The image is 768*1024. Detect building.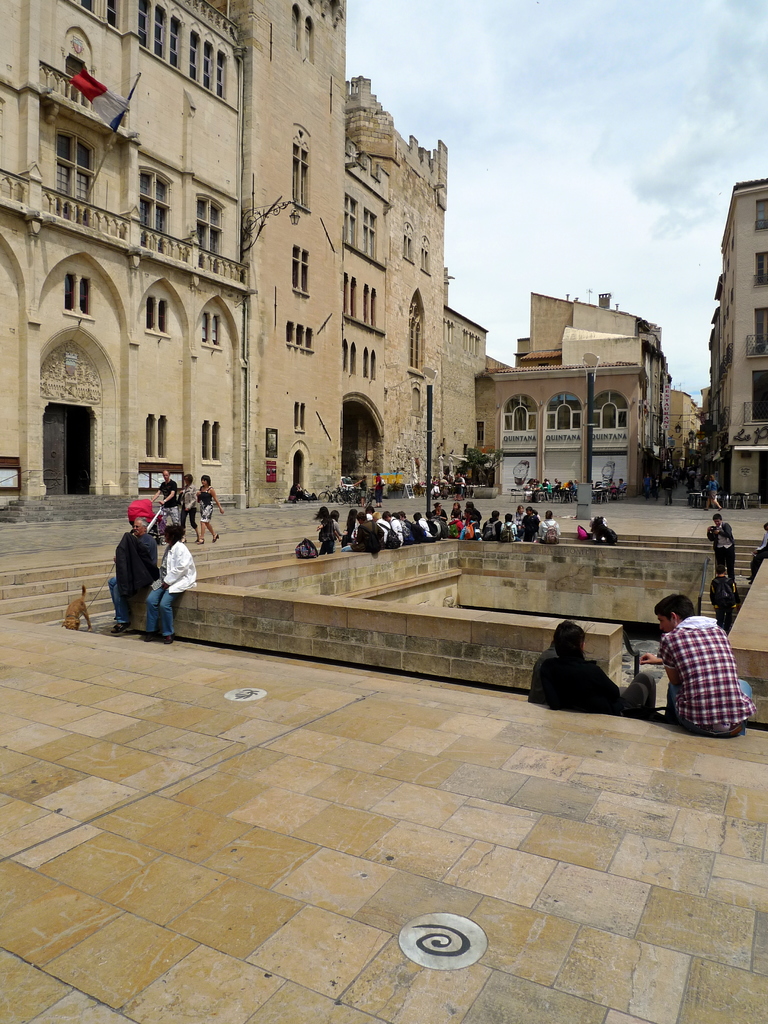
Detection: 447 307 484 483.
